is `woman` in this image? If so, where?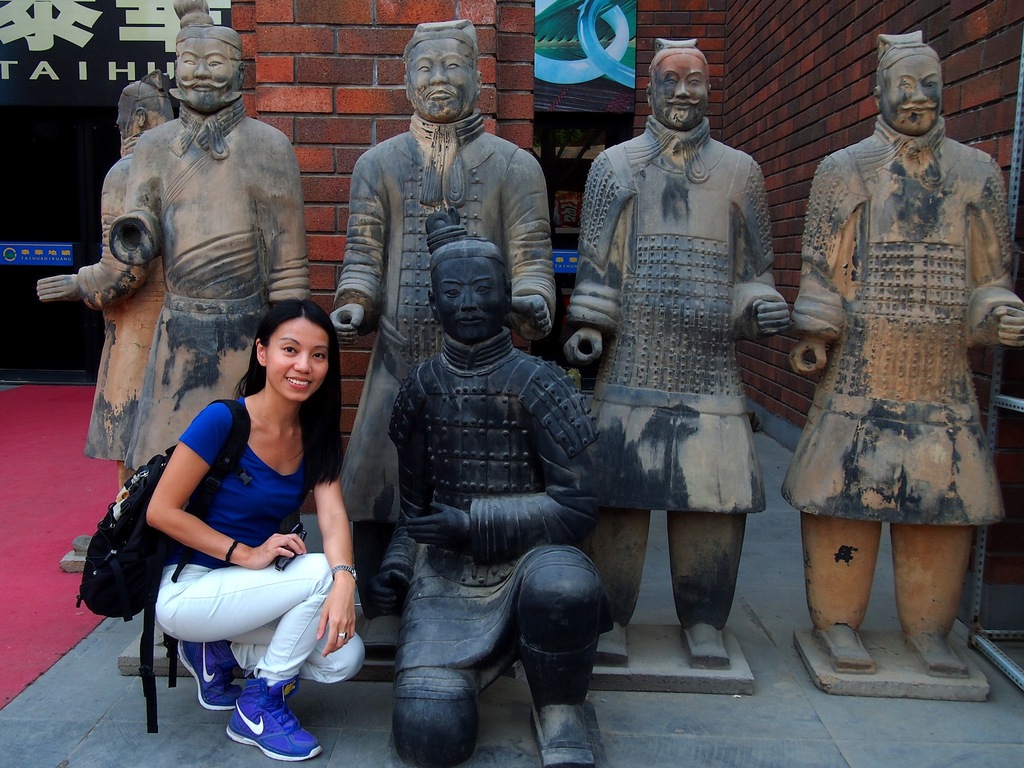
Yes, at box=[144, 297, 367, 764].
